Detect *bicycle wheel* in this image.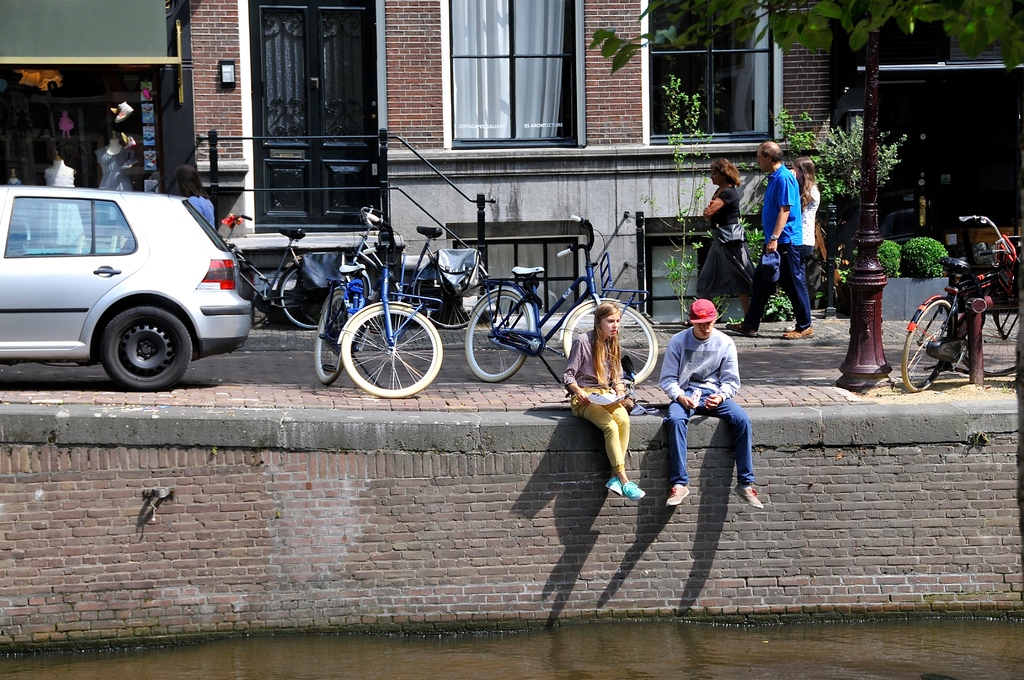
Detection: box(333, 300, 433, 399).
